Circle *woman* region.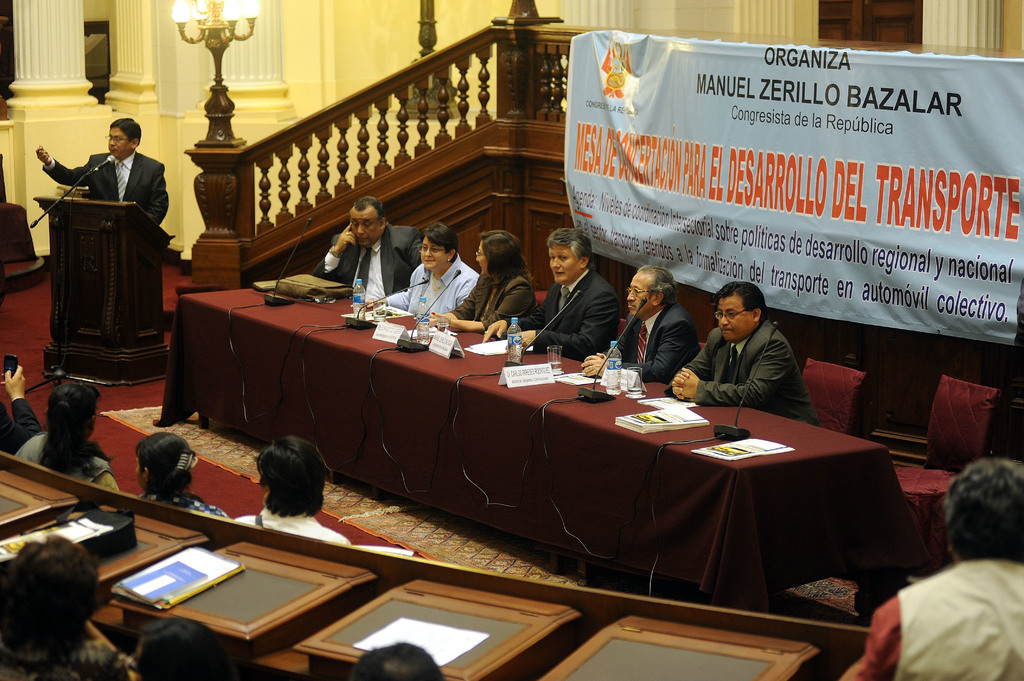
Region: bbox=[365, 221, 481, 322].
